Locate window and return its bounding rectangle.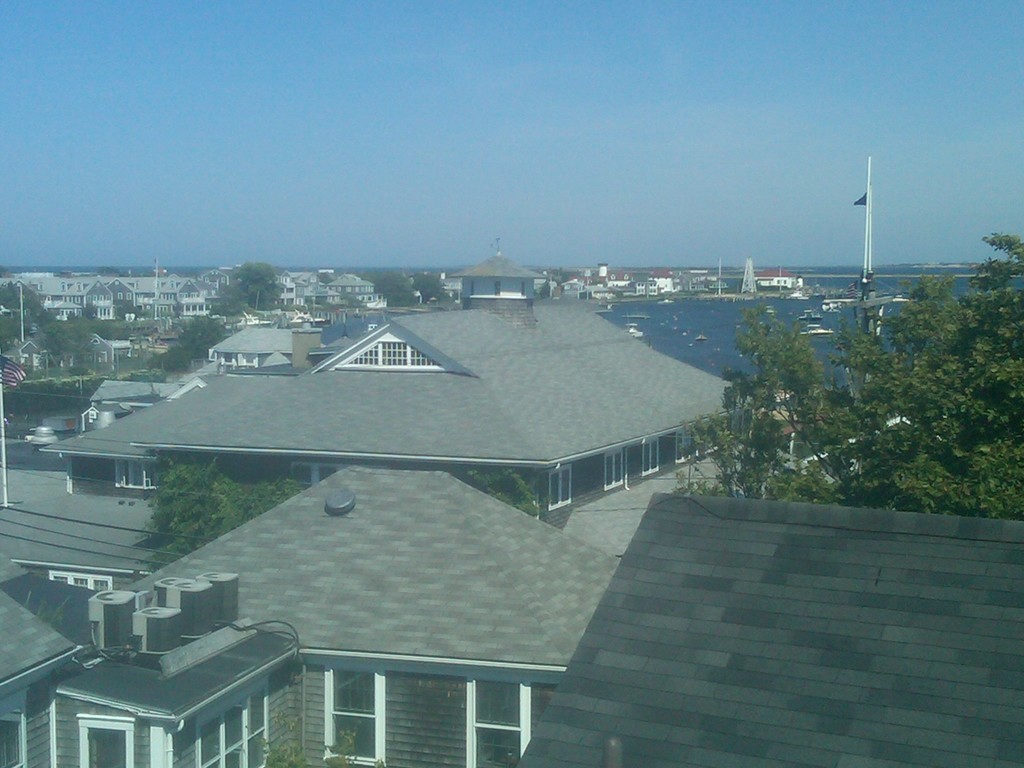
463:673:530:767.
